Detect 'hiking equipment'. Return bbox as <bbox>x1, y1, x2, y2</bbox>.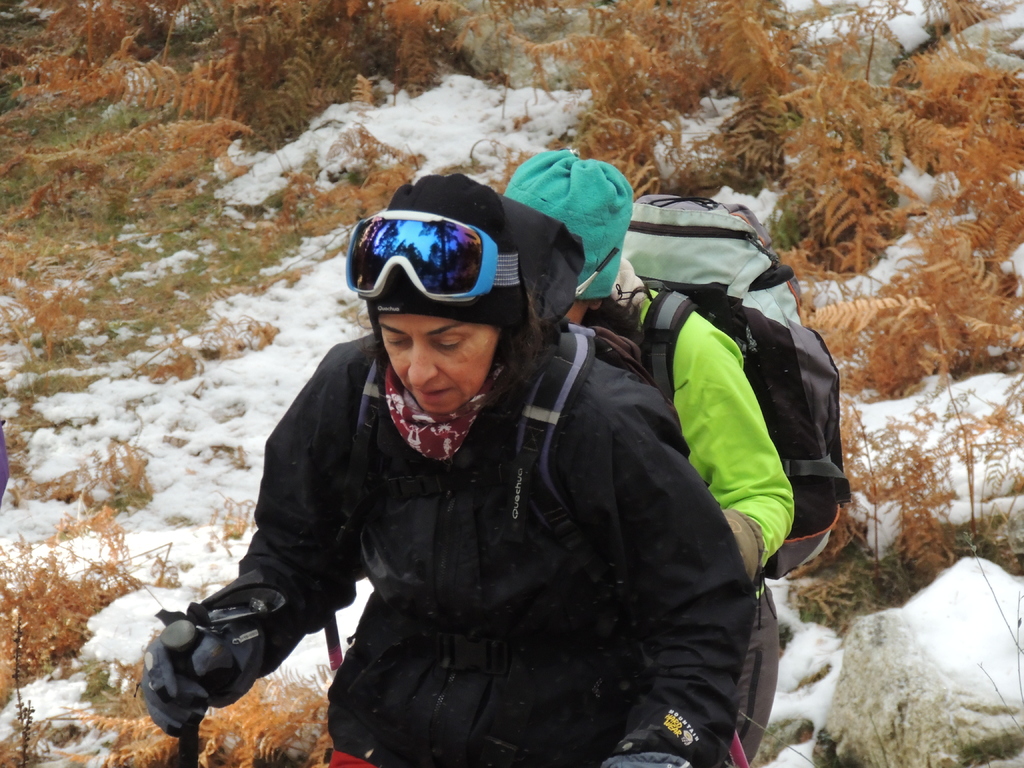
<bbox>623, 194, 850, 581</bbox>.
